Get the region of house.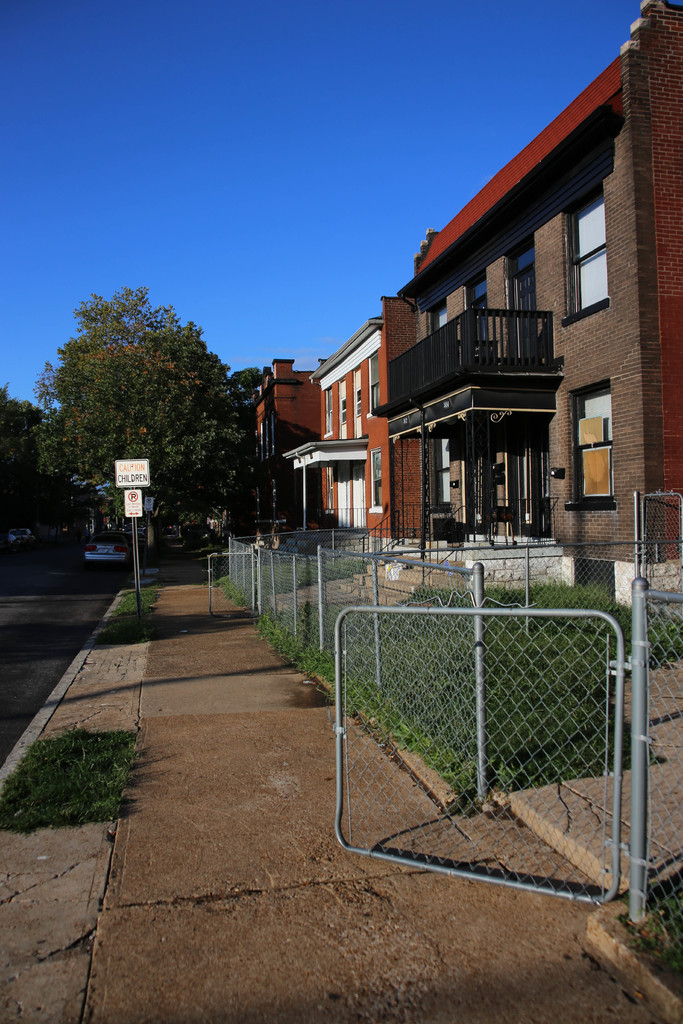
{"x1": 372, "y1": 0, "x2": 682, "y2": 602}.
